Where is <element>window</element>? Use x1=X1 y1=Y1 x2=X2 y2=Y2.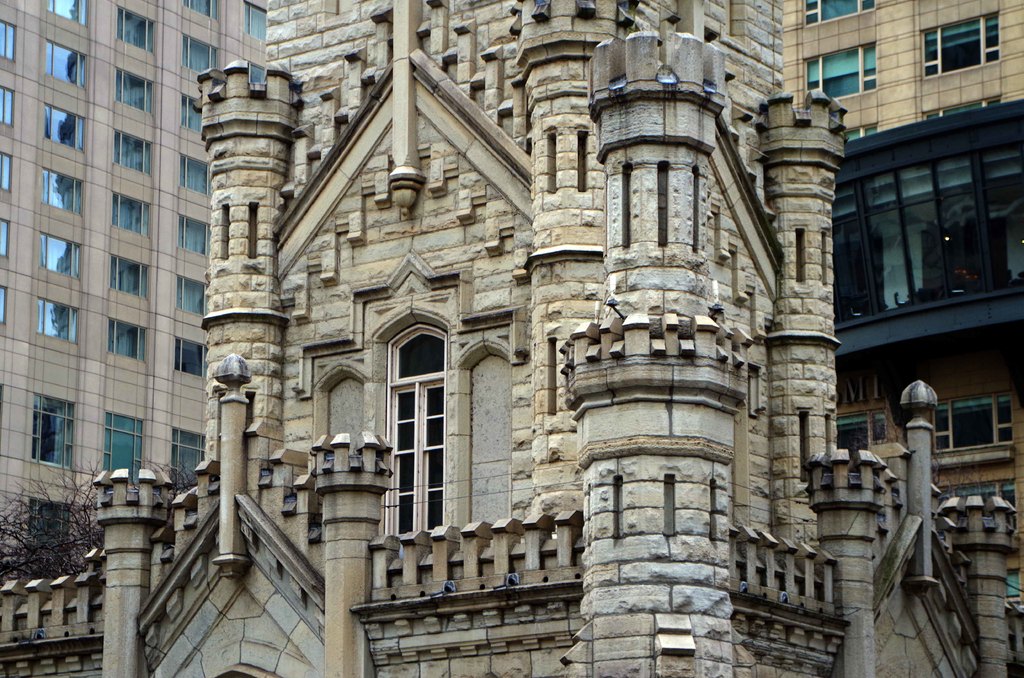
x1=243 y1=0 x2=263 y2=40.
